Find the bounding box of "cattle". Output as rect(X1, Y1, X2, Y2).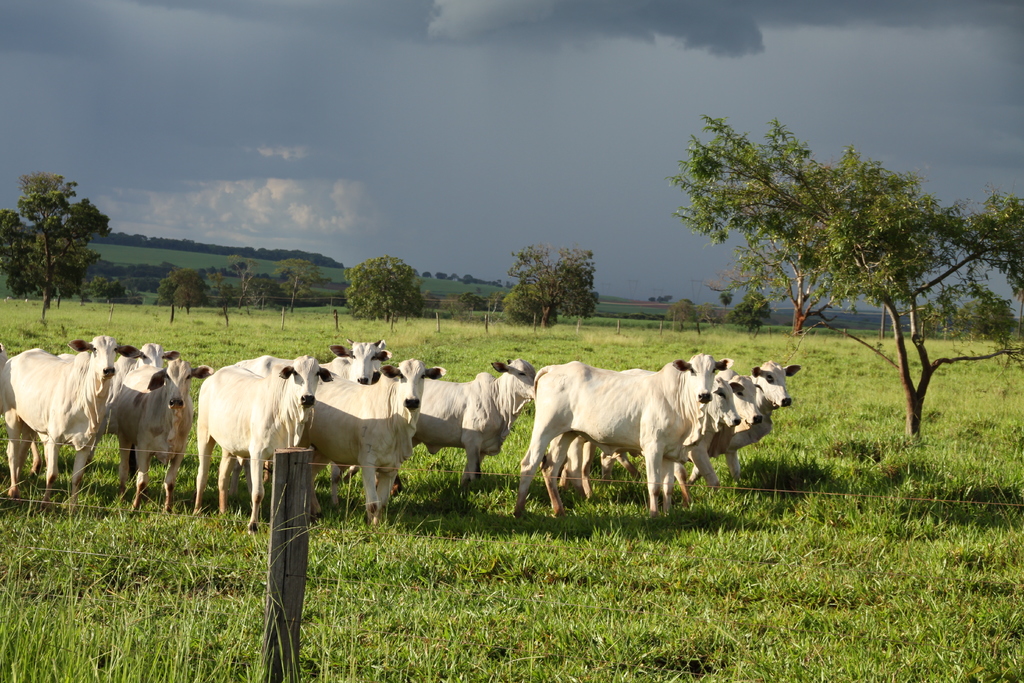
rect(236, 350, 332, 495).
